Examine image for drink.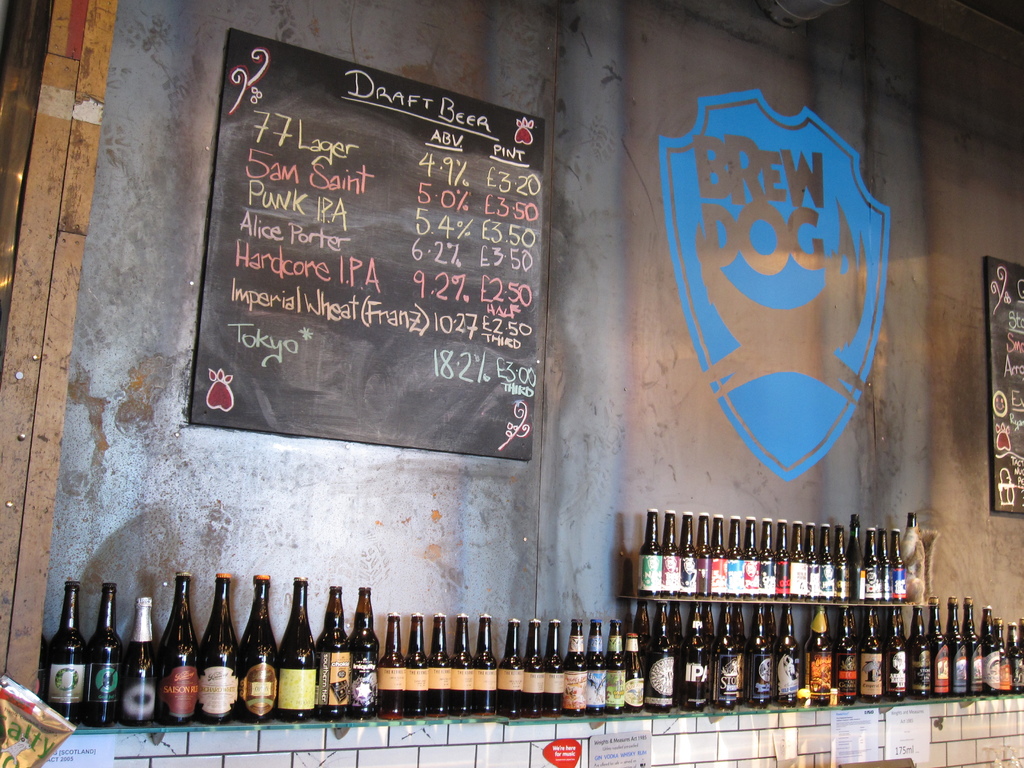
Examination result: [left=382, top=605, right=403, bottom=714].
